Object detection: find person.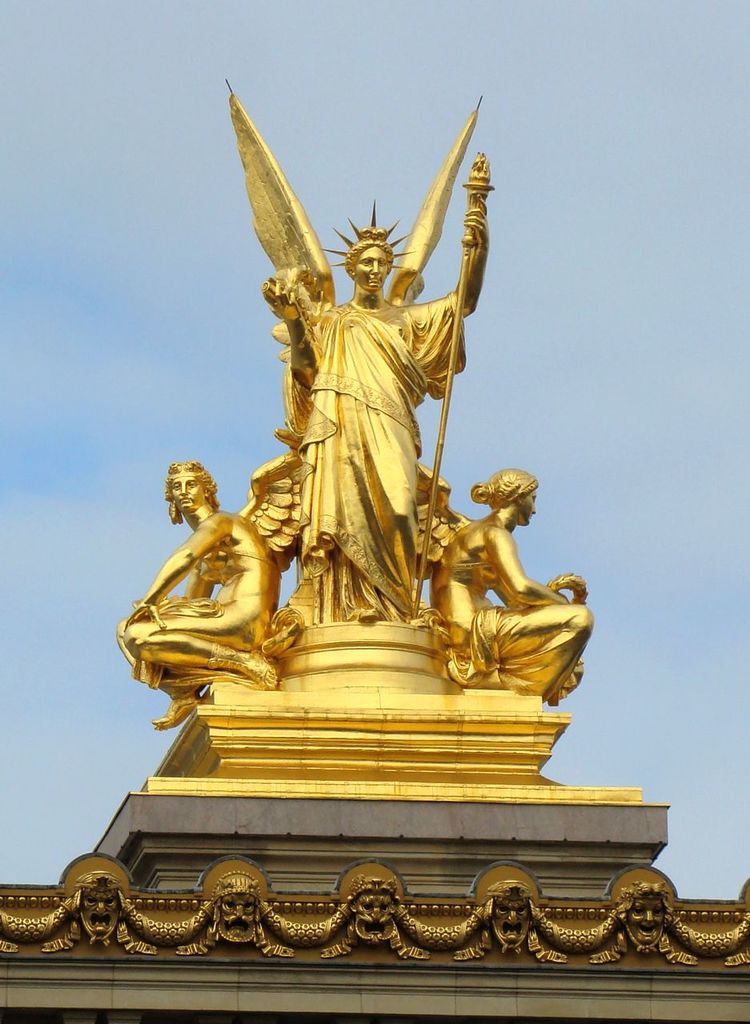
Rect(114, 458, 294, 735).
